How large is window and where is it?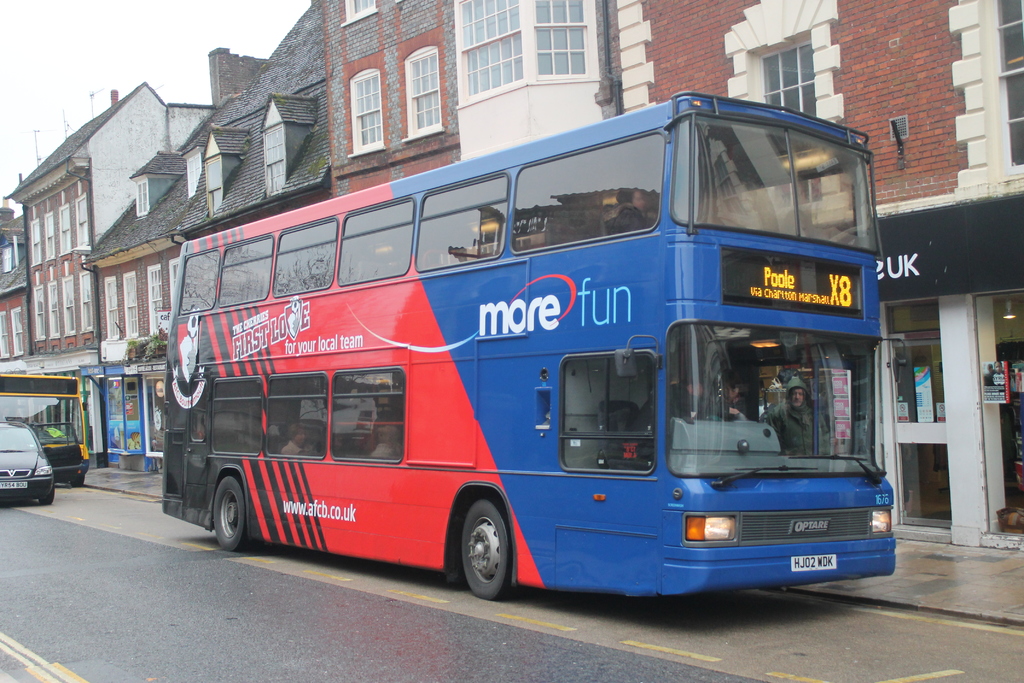
Bounding box: x1=47, y1=213, x2=56, y2=260.
